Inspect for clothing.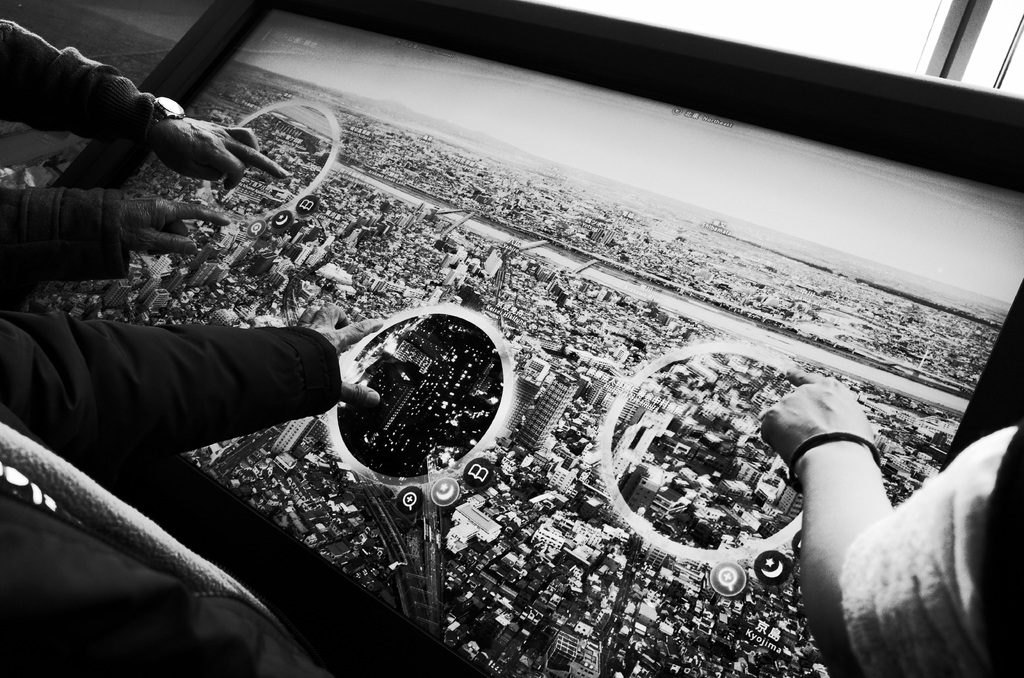
Inspection: left=0, top=16, right=127, bottom=280.
